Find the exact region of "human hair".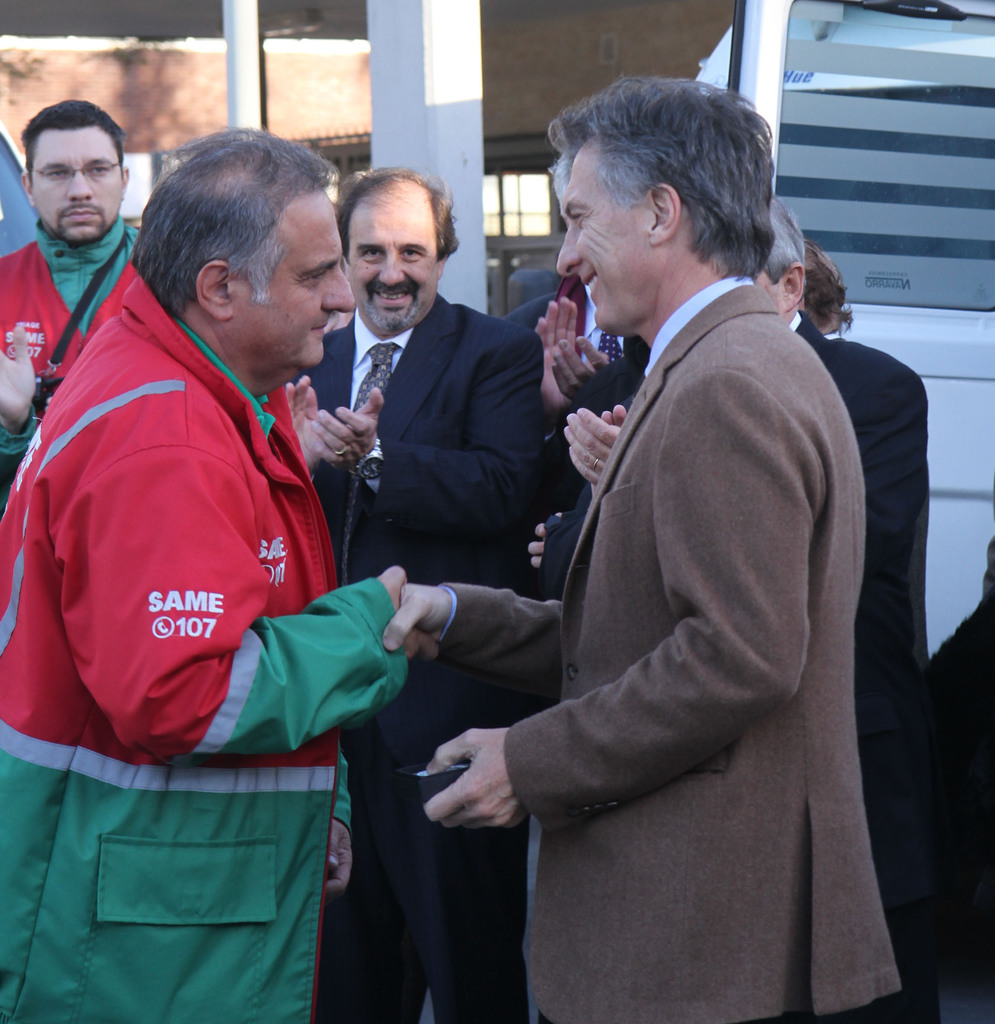
Exact region: box(754, 189, 807, 280).
